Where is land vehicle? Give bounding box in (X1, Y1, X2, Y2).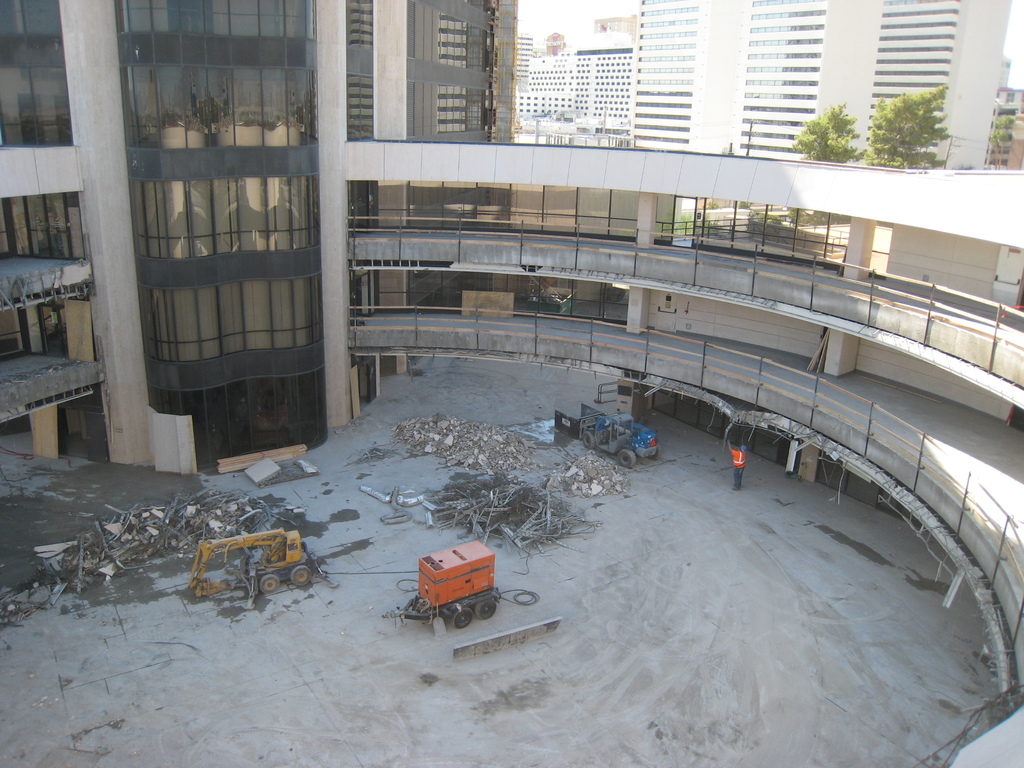
(185, 526, 318, 596).
